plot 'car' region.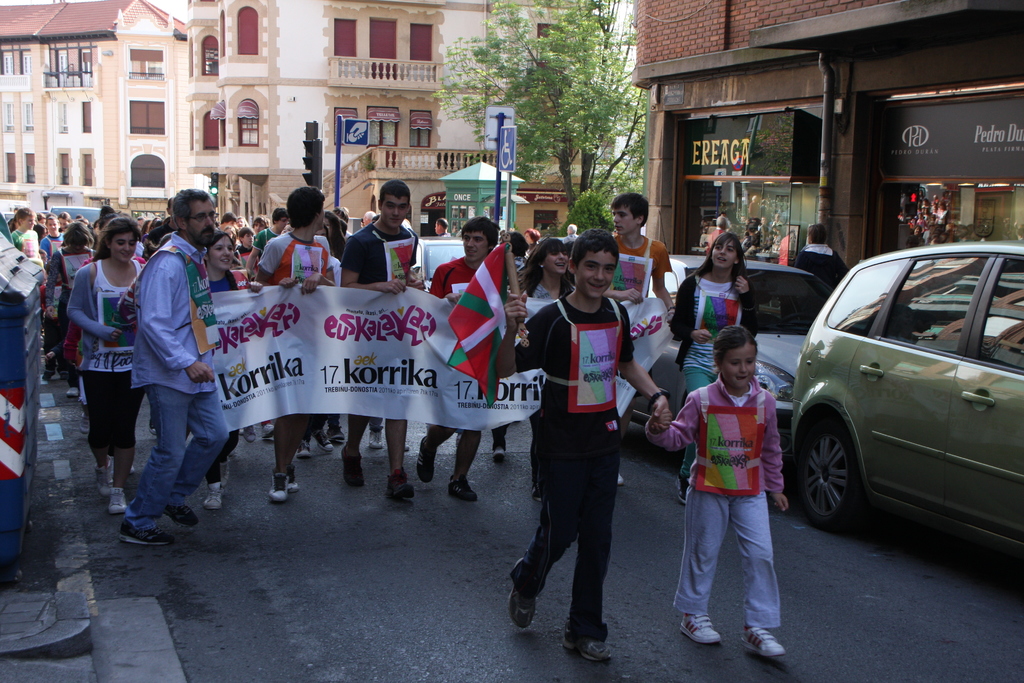
Plotted at <box>792,241,1023,554</box>.
